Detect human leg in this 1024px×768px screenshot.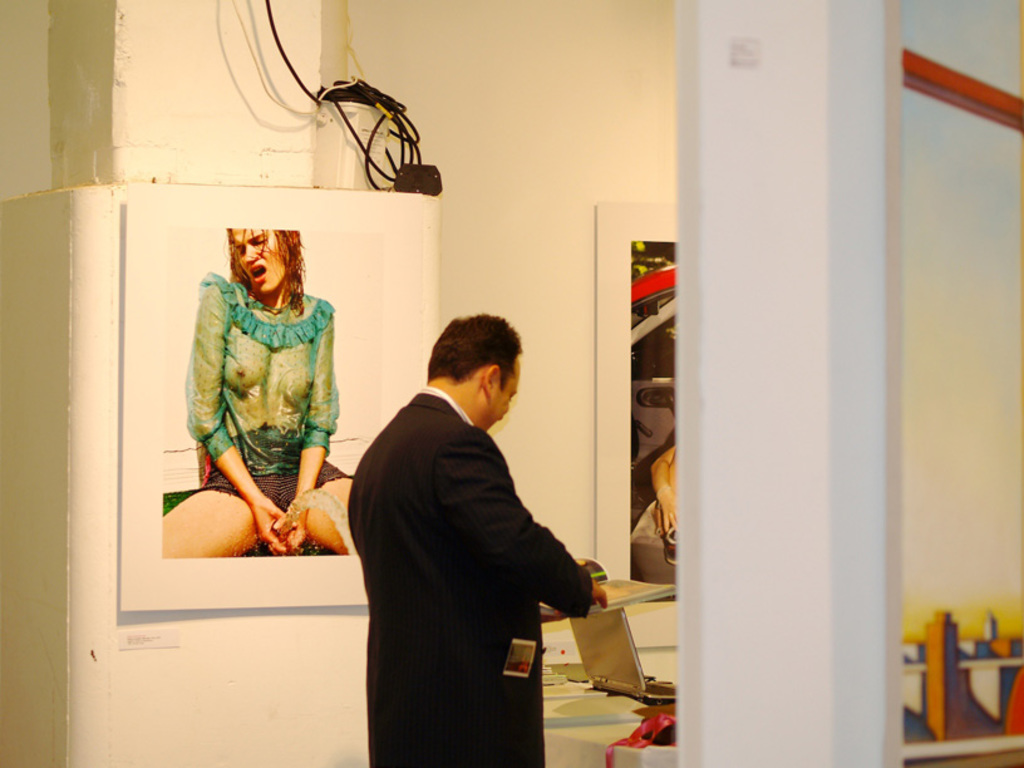
Detection: <bbox>285, 458, 355, 552</bbox>.
